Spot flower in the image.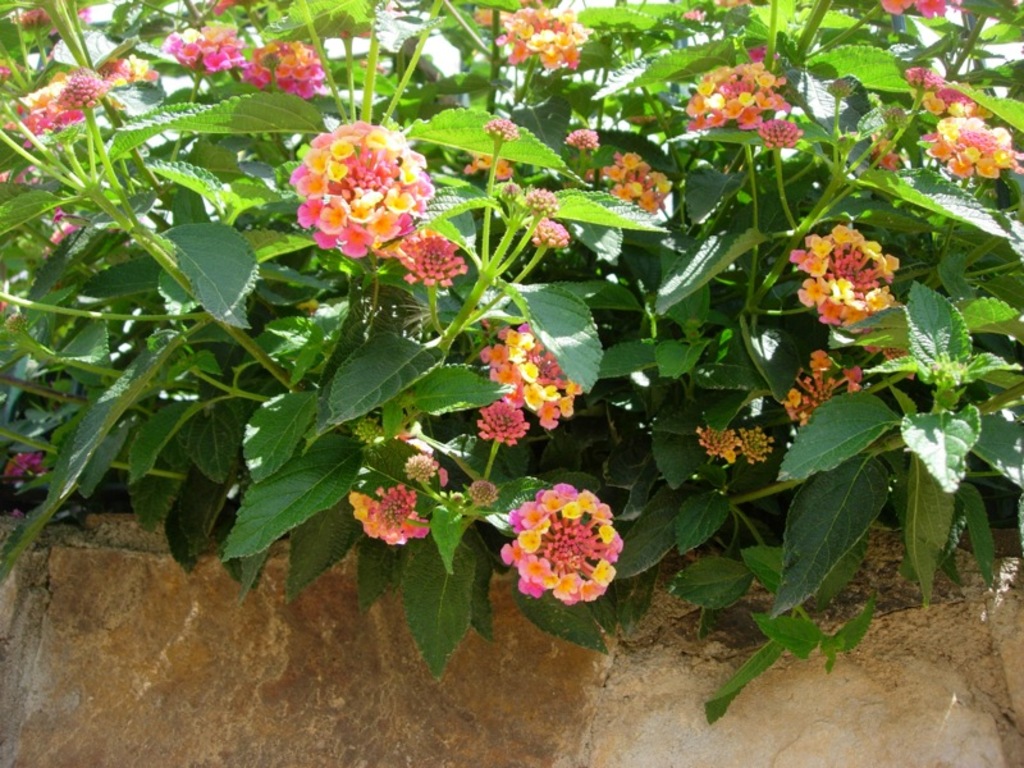
flower found at l=242, t=42, r=329, b=101.
